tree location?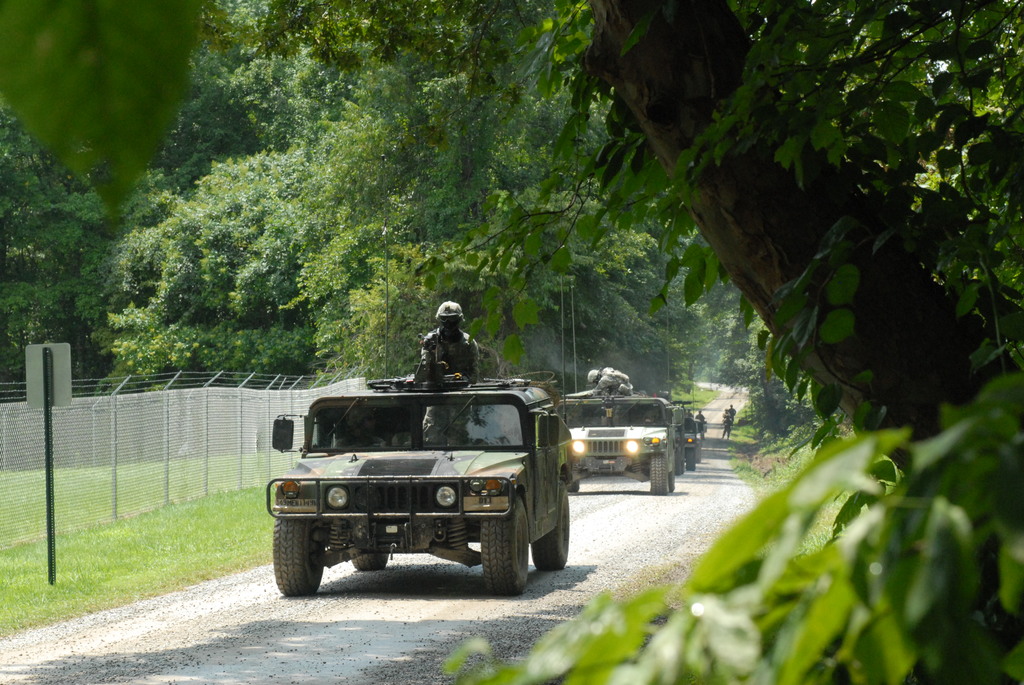
[666, 272, 764, 390]
